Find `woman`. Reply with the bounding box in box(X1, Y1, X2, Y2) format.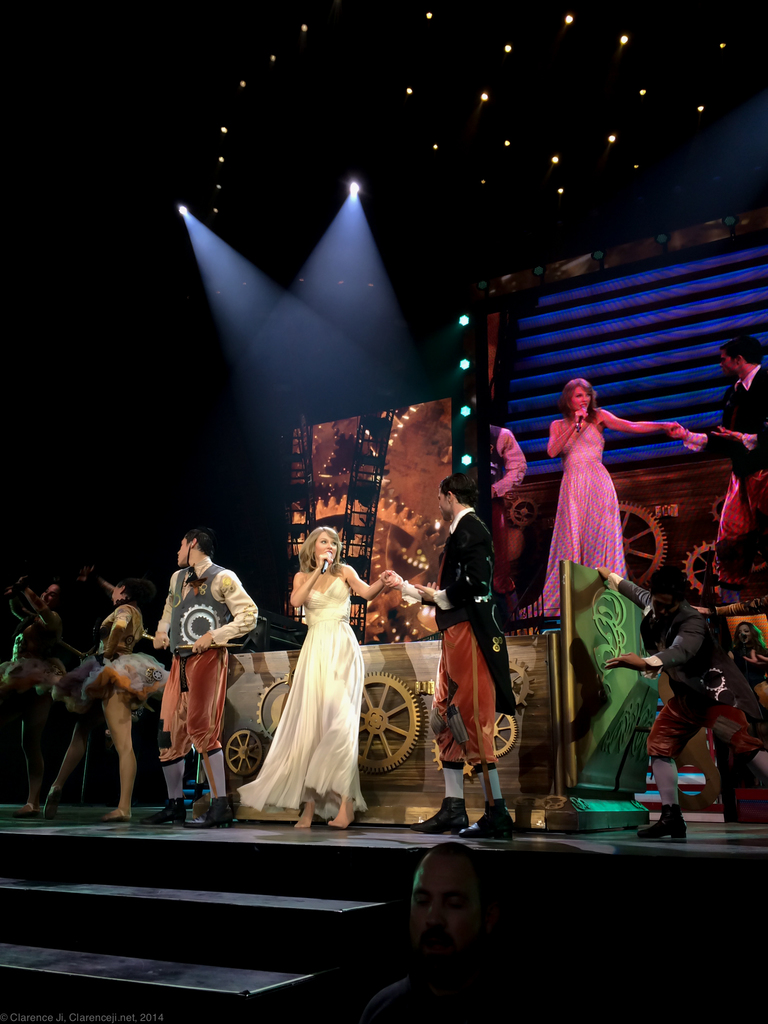
box(262, 515, 392, 808).
